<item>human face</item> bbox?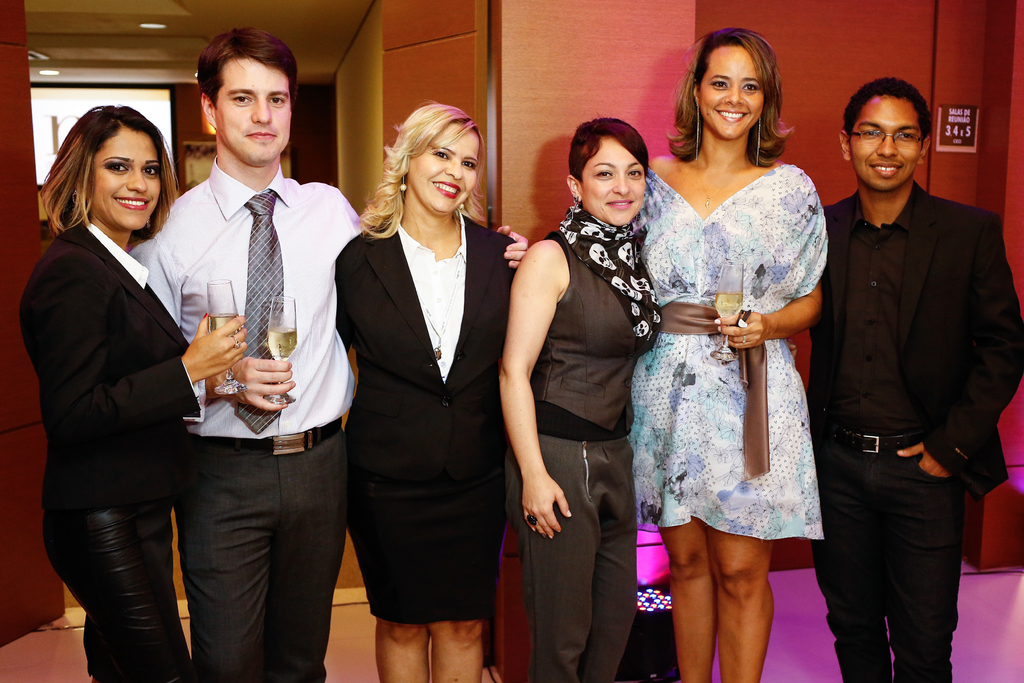
(852, 95, 922, 189)
